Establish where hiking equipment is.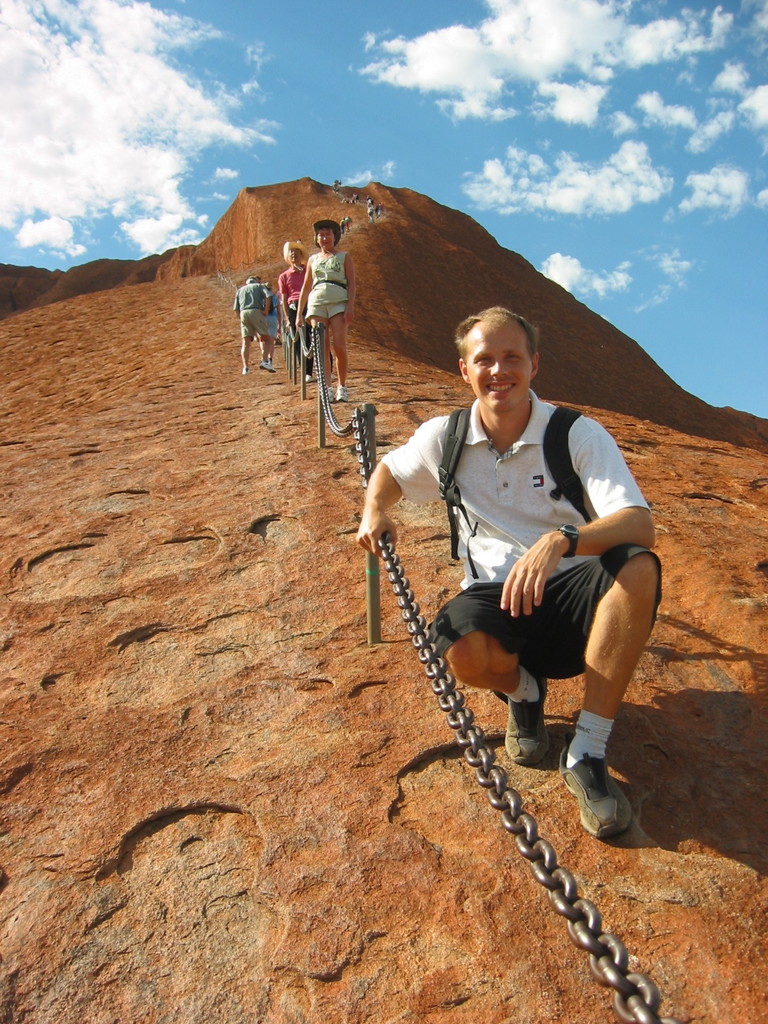
Established at (434, 407, 596, 561).
